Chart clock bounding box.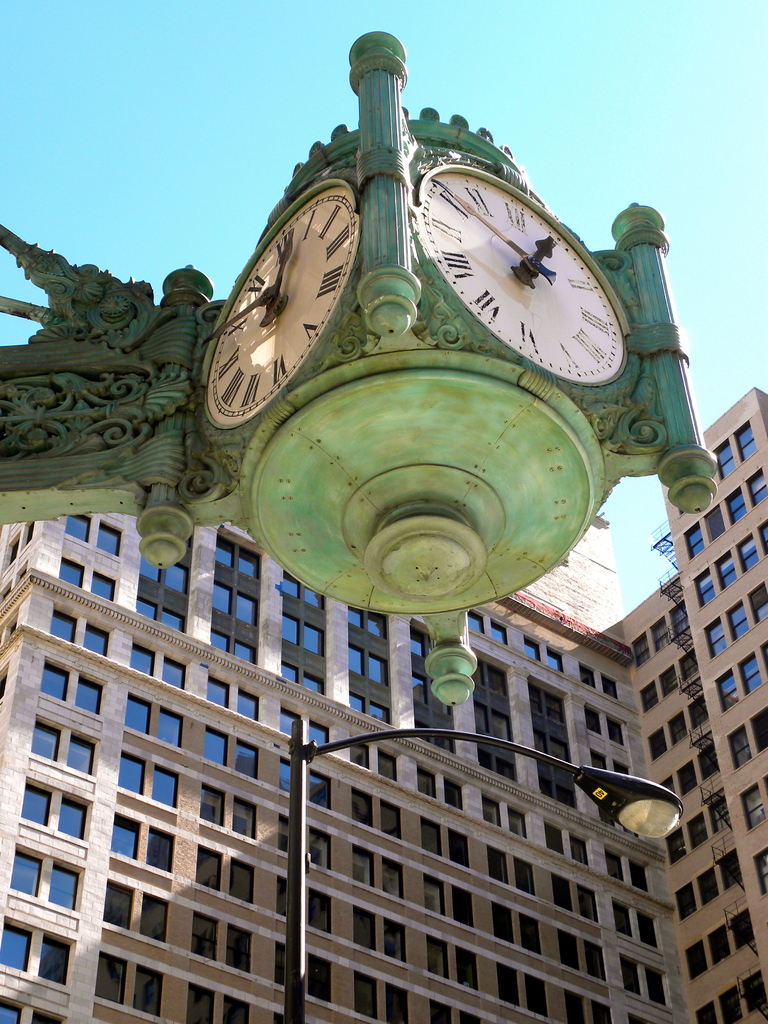
Charted: box=[415, 168, 625, 383].
